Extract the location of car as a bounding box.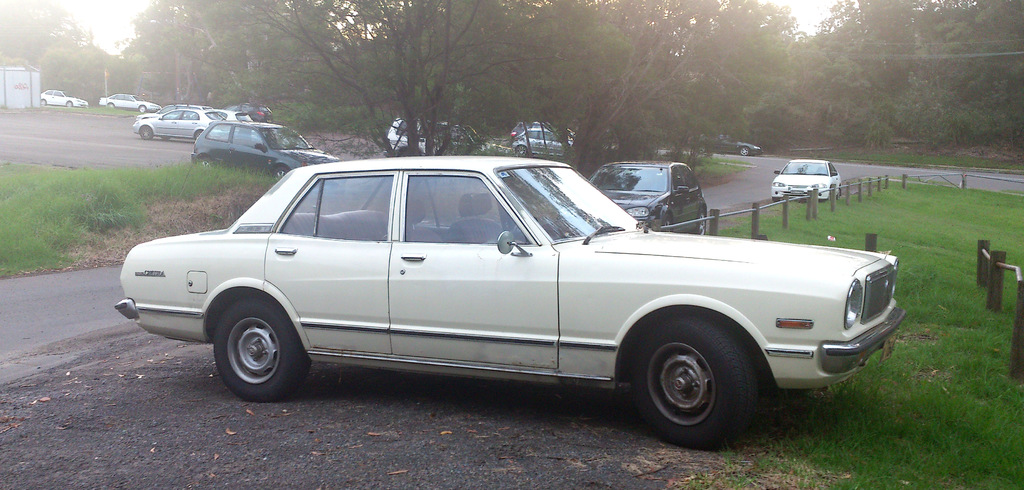
<bbox>226, 101, 273, 124</bbox>.
